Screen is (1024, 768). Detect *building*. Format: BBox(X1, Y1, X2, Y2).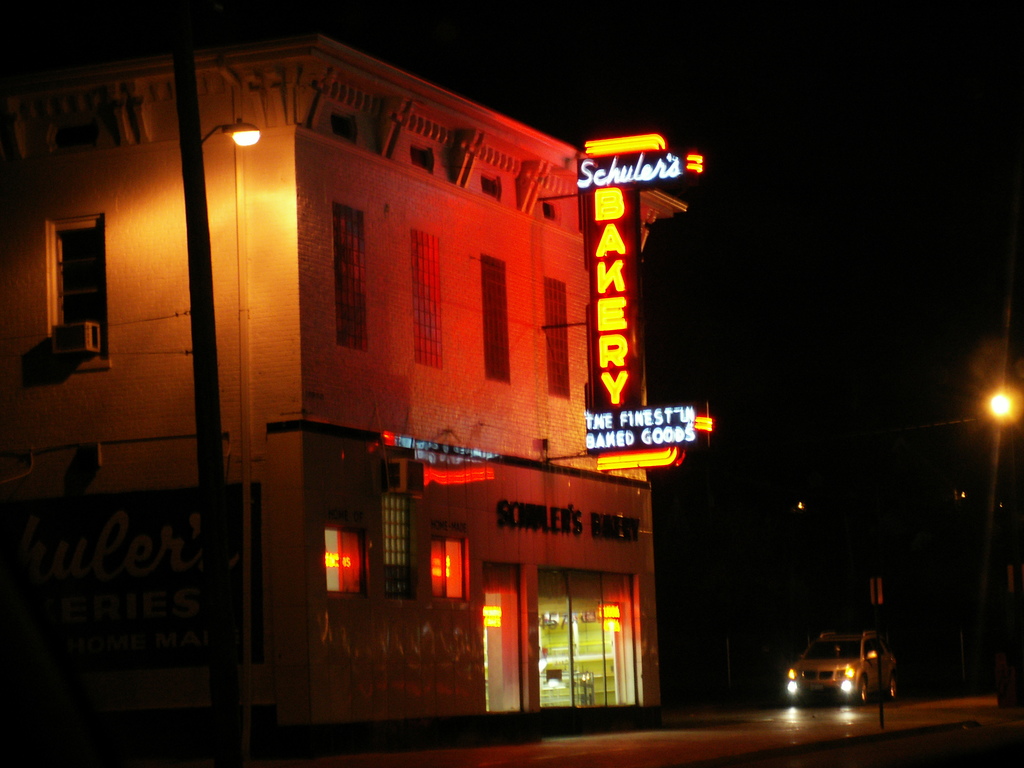
BBox(0, 33, 666, 746).
